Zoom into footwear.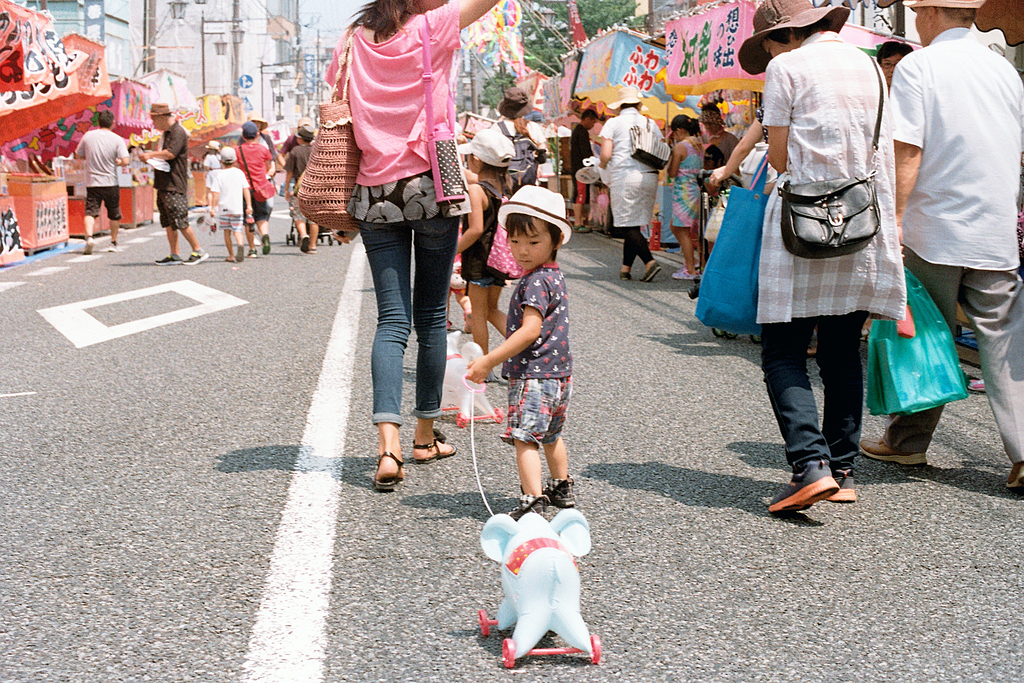
Zoom target: l=237, t=245, r=243, b=261.
